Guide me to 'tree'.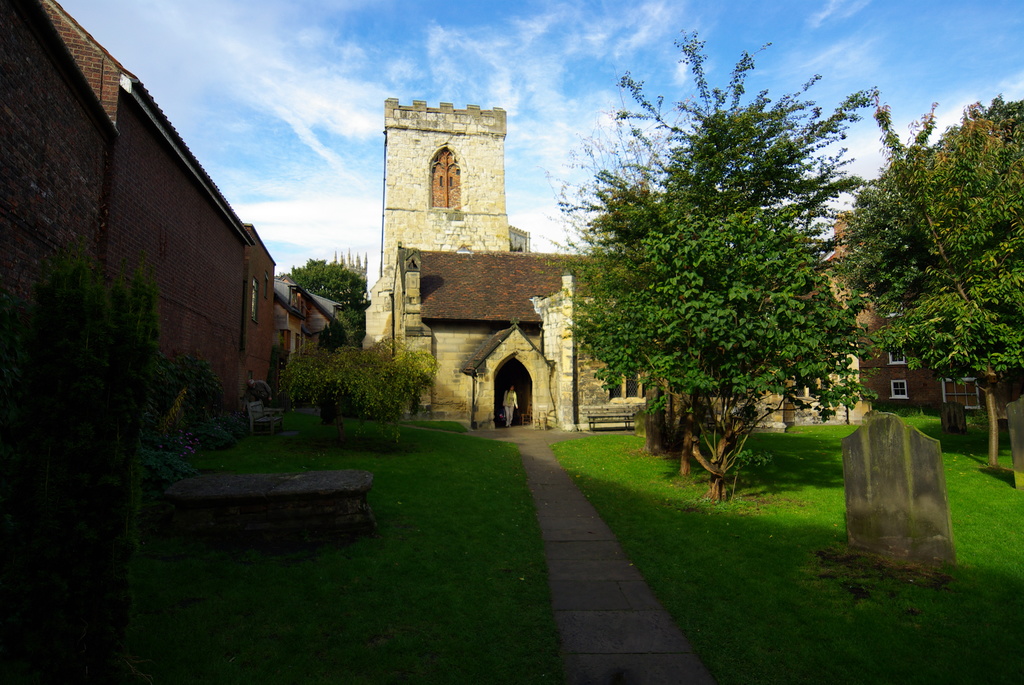
Guidance: bbox=(287, 227, 360, 301).
